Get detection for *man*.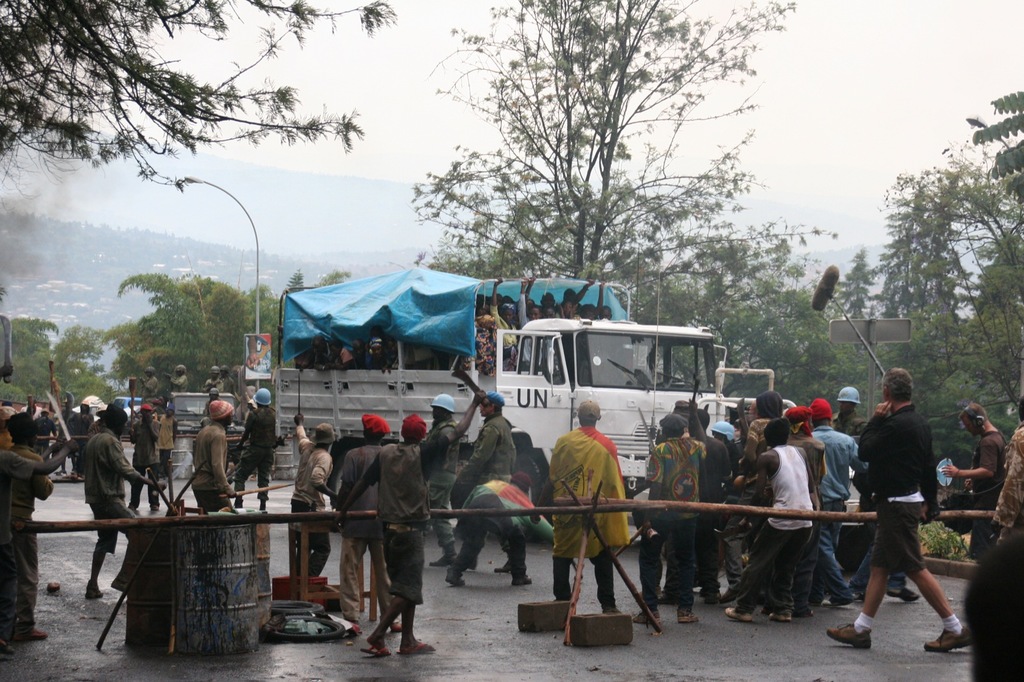
Detection: BBox(463, 388, 513, 491).
